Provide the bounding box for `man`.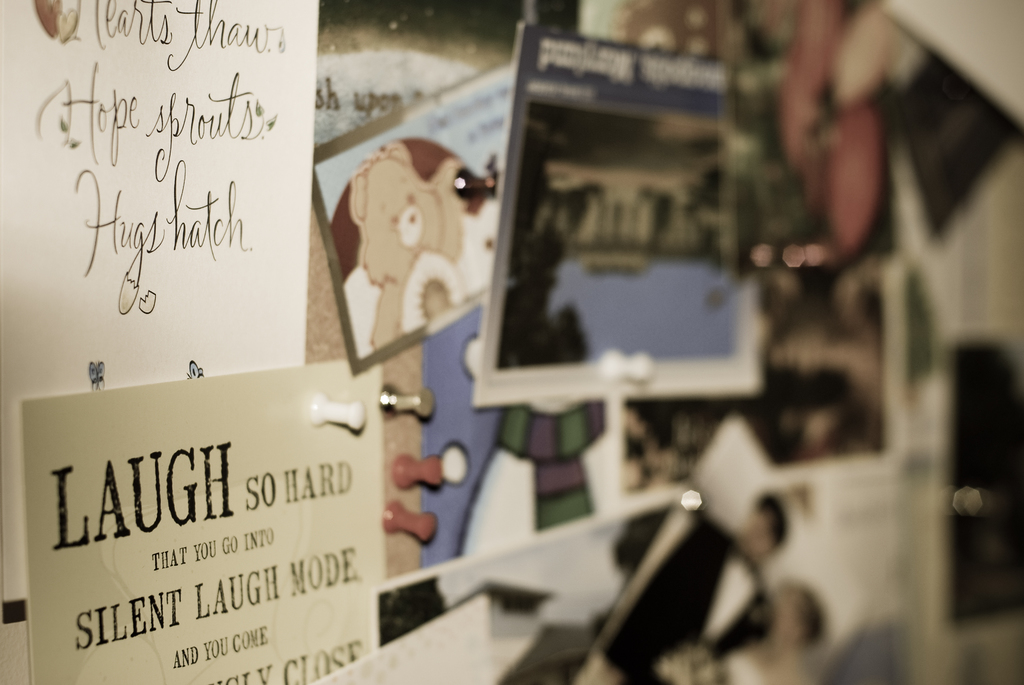
600,479,800,684.
